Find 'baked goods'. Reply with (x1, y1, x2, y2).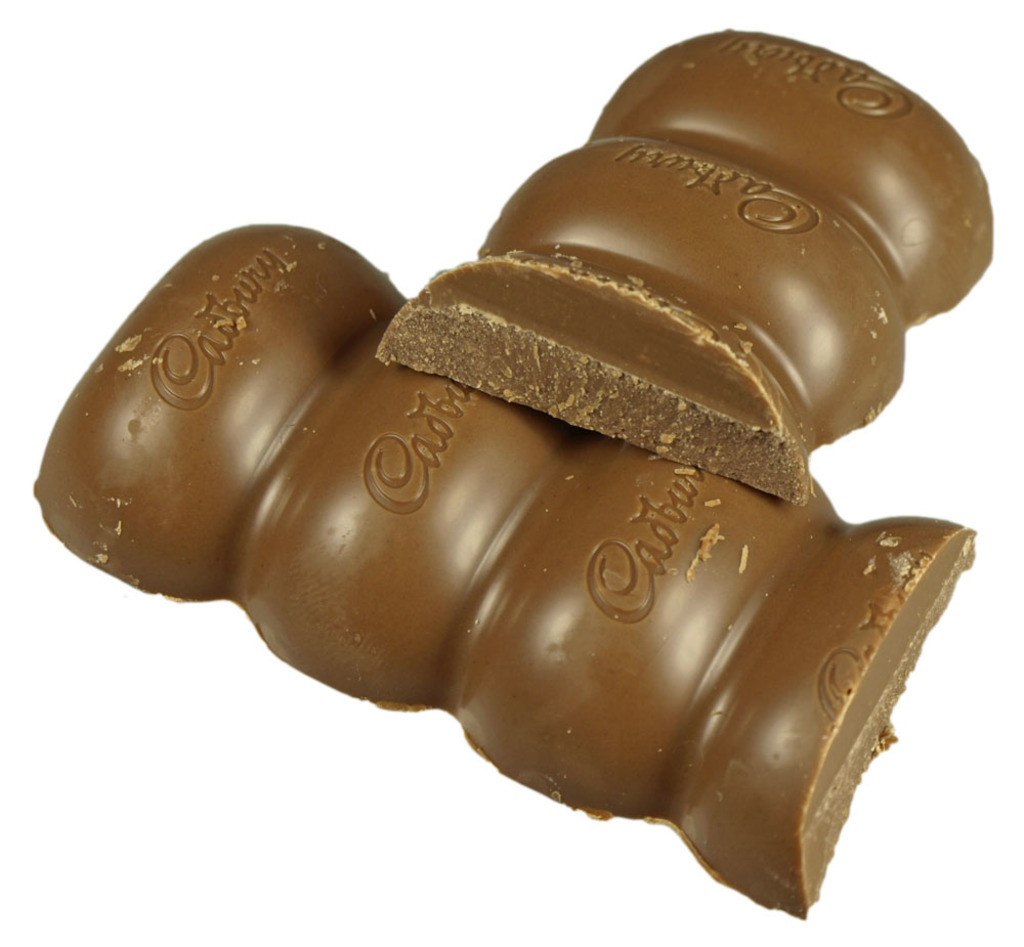
(376, 16, 1008, 508).
